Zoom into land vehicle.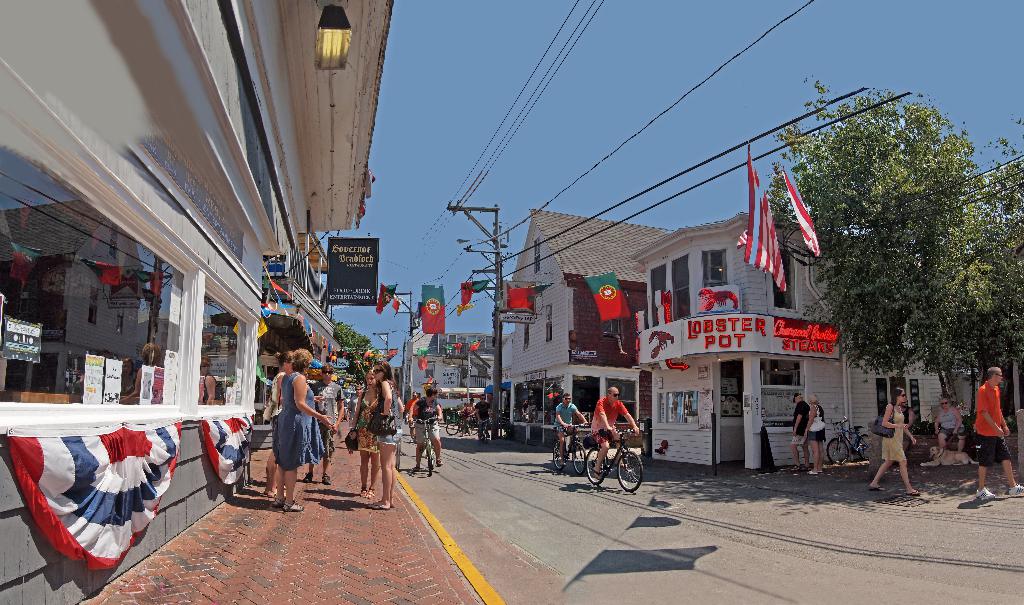
Zoom target: BBox(828, 417, 867, 469).
